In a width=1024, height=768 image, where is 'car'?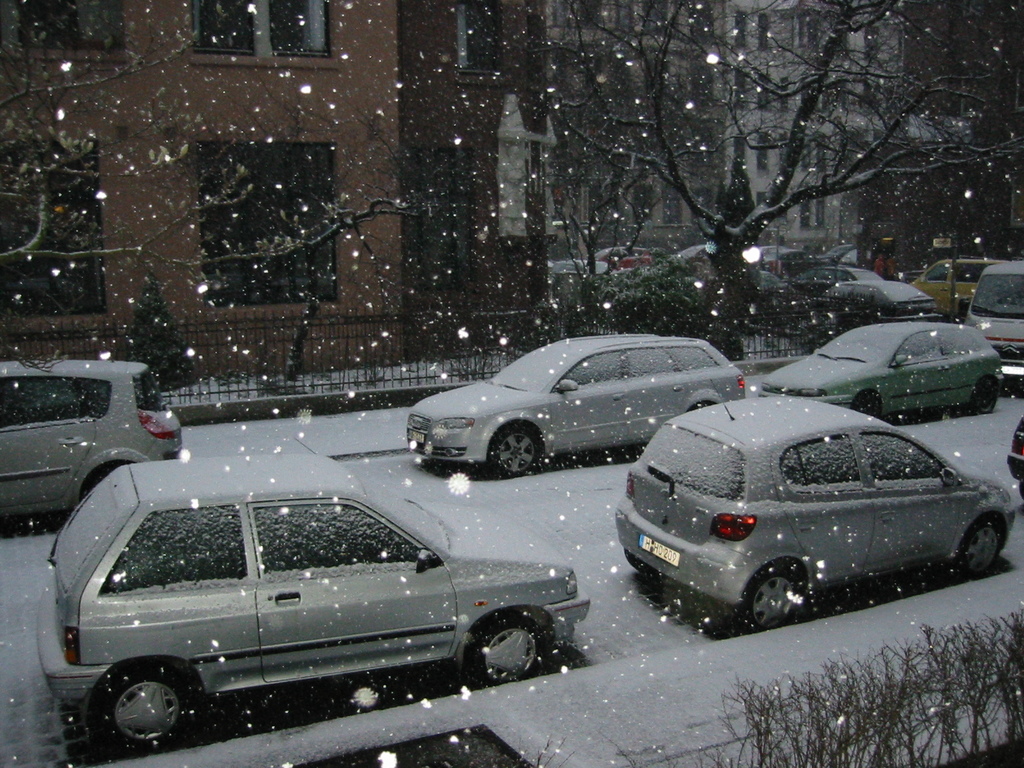
box(616, 397, 1023, 633).
